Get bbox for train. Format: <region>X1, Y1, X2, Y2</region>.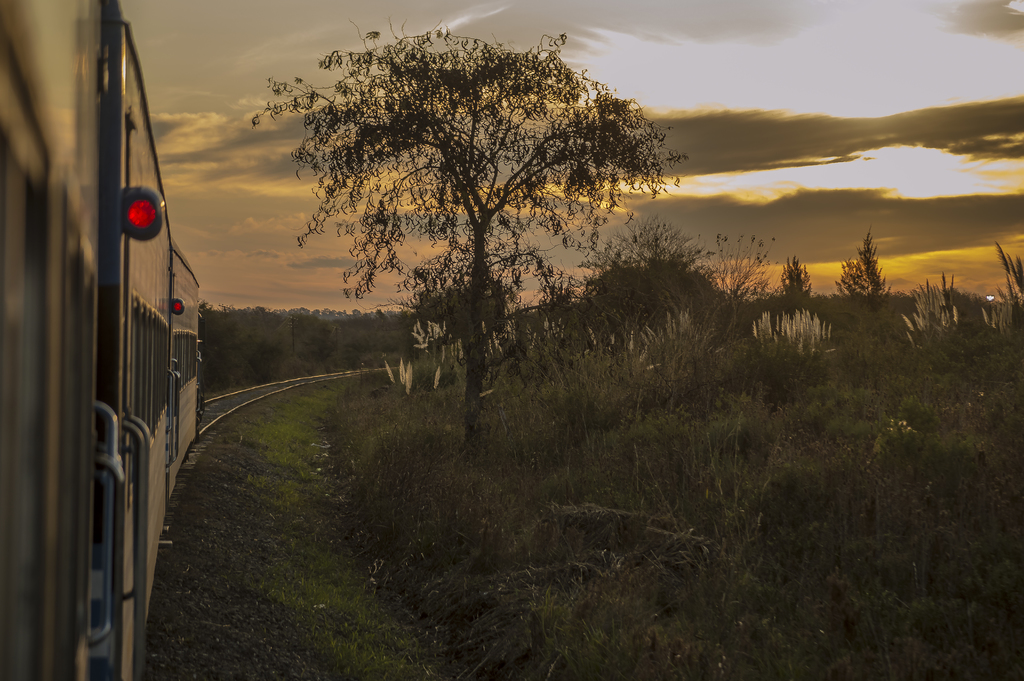
<region>0, 0, 203, 680</region>.
